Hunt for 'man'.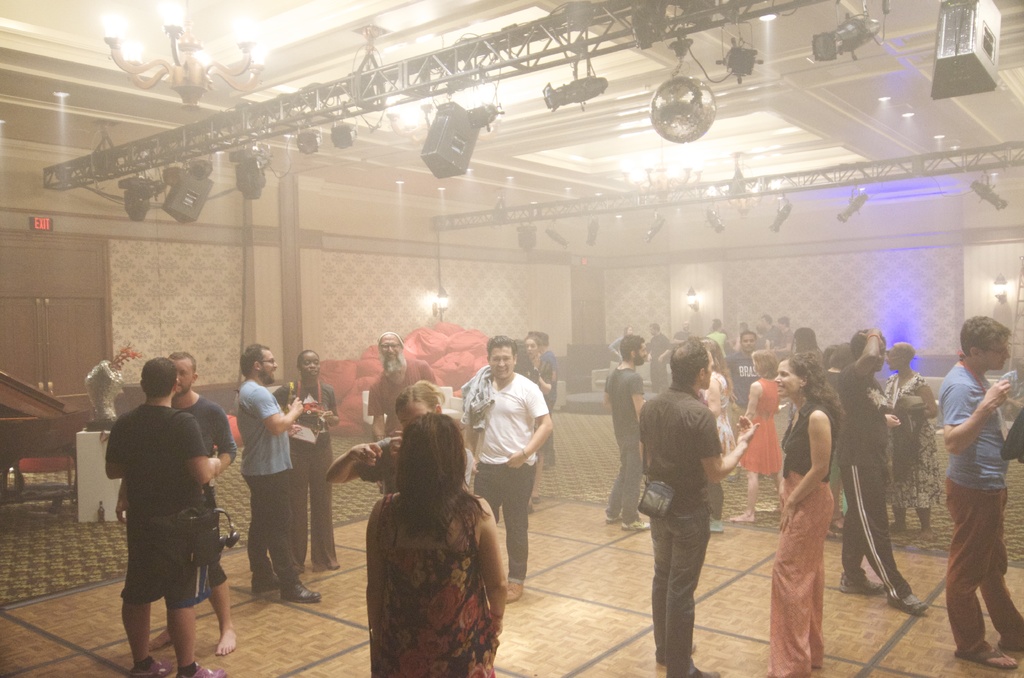
Hunted down at {"left": 103, "top": 356, "right": 221, "bottom": 677}.
